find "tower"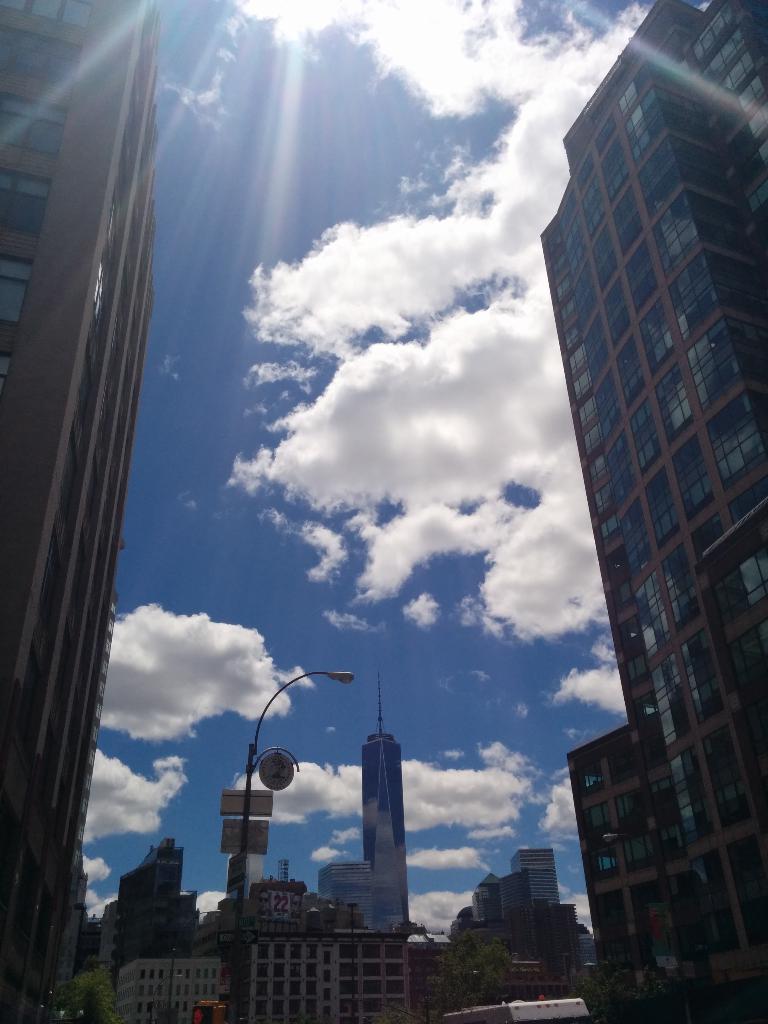
box=[0, 0, 266, 1023]
